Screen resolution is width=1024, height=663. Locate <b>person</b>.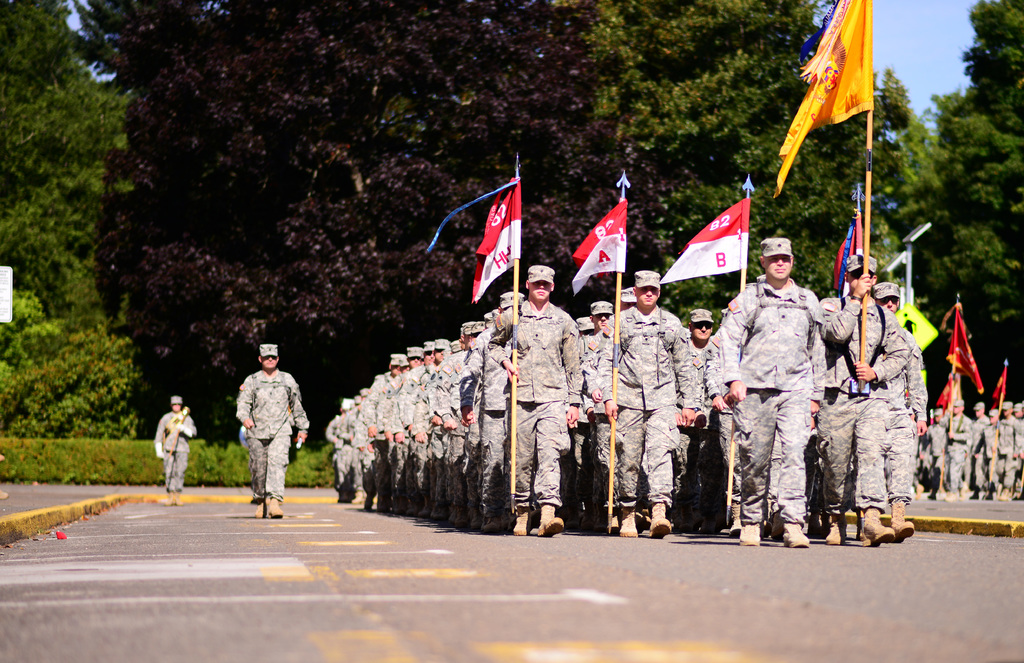
x1=717, y1=238, x2=829, y2=552.
